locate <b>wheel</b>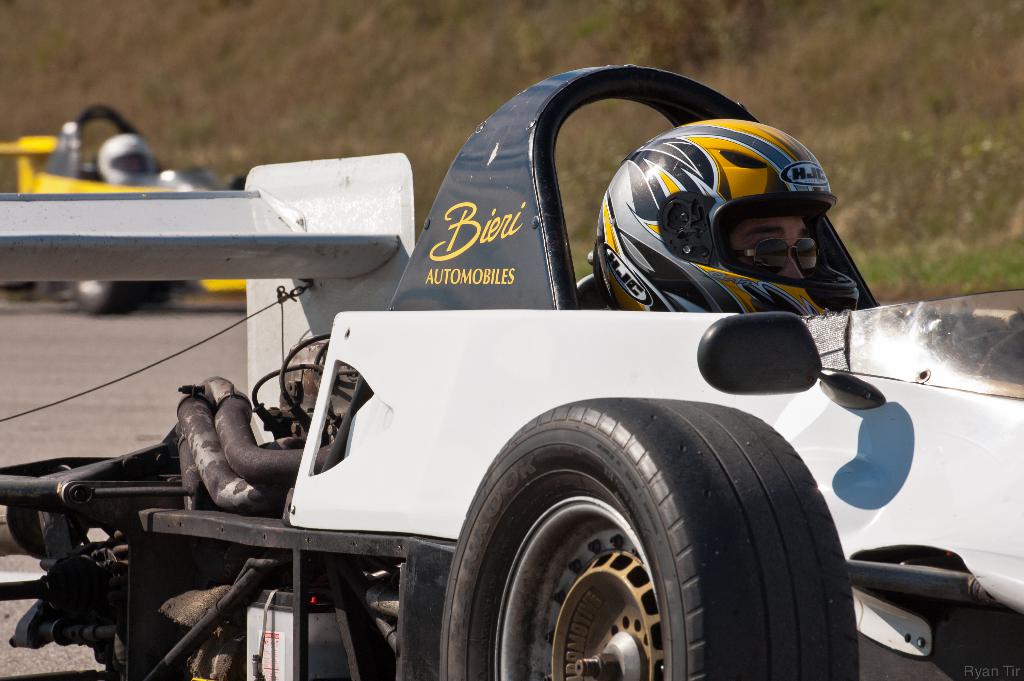
box(451, 398, 755, 680)
